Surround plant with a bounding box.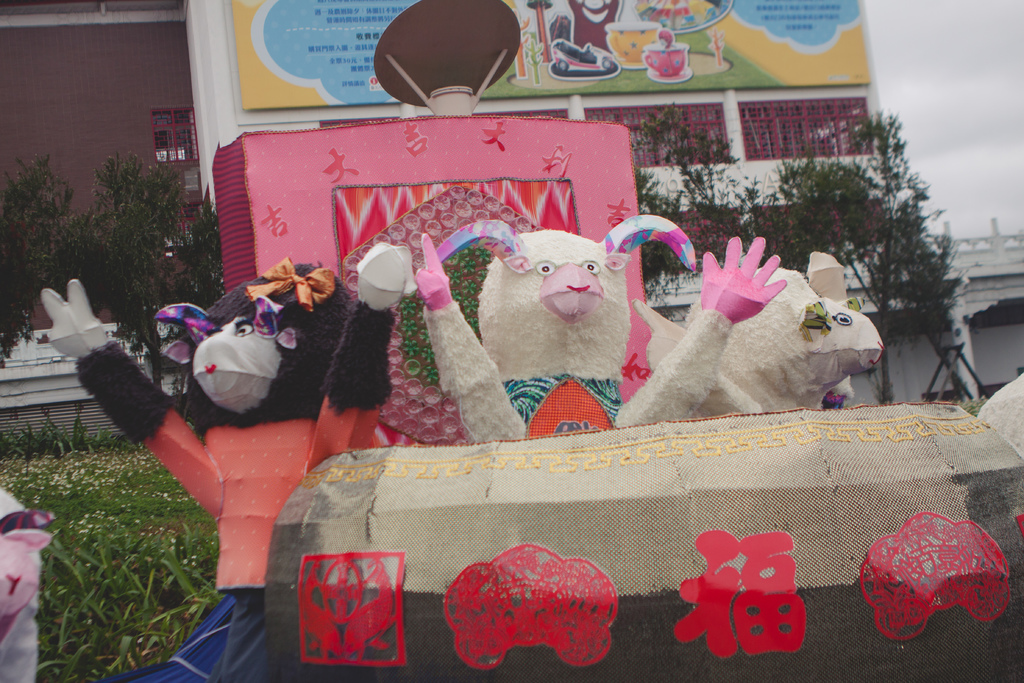
53:190:129:370.
